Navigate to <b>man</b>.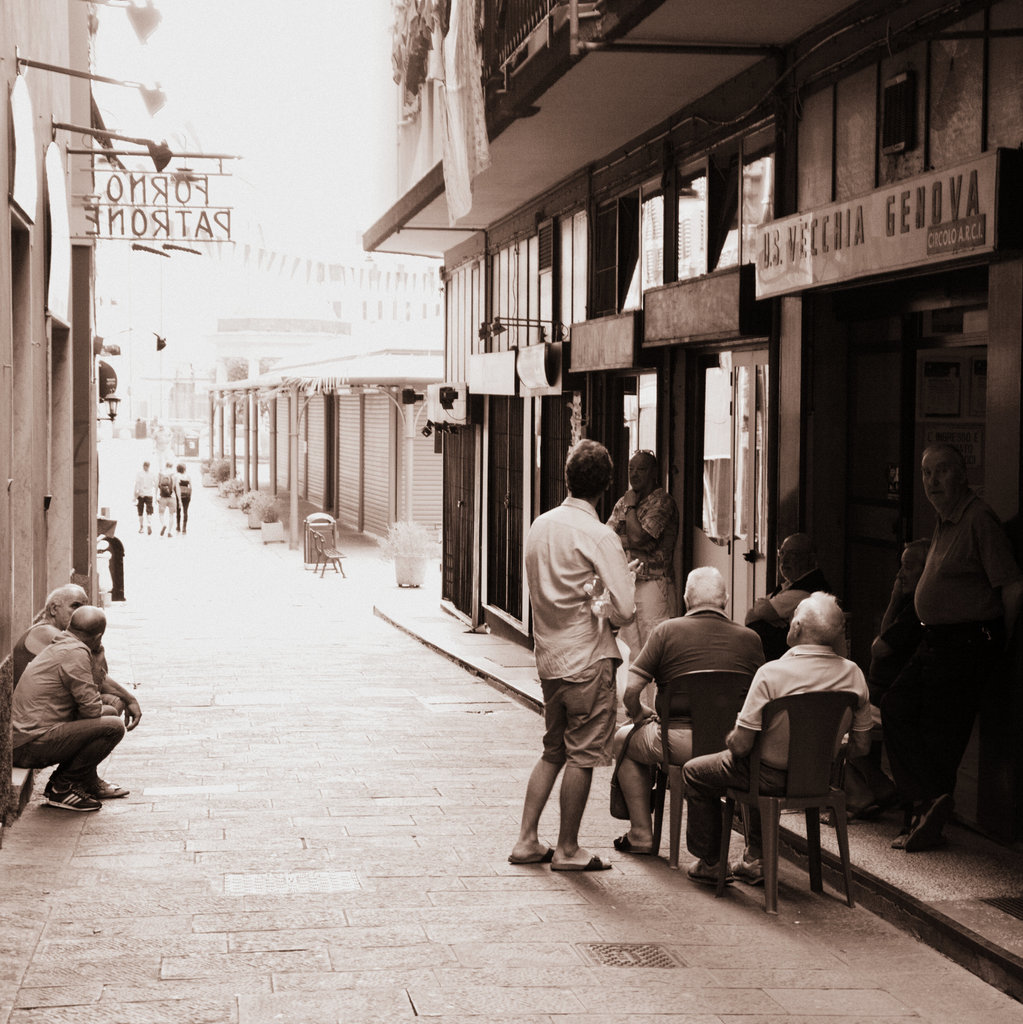
Navigation target: (left=672, top=590, right=882, bottom=887).
